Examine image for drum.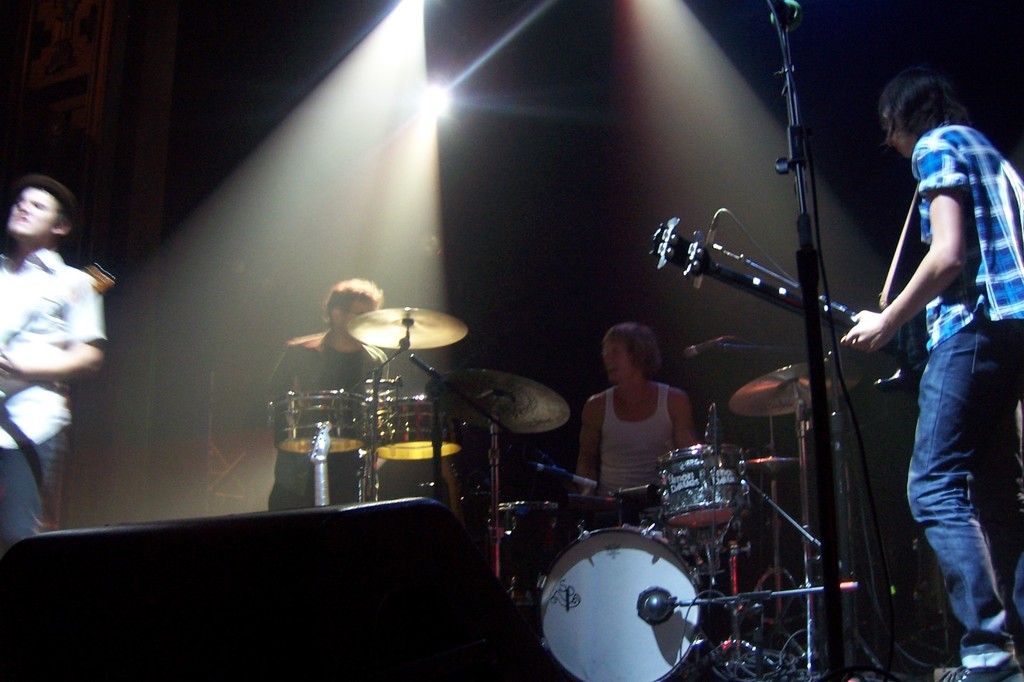
Examination result: {"x1": 376, "y1": 396, "x2": 460, "y2": 462}.
